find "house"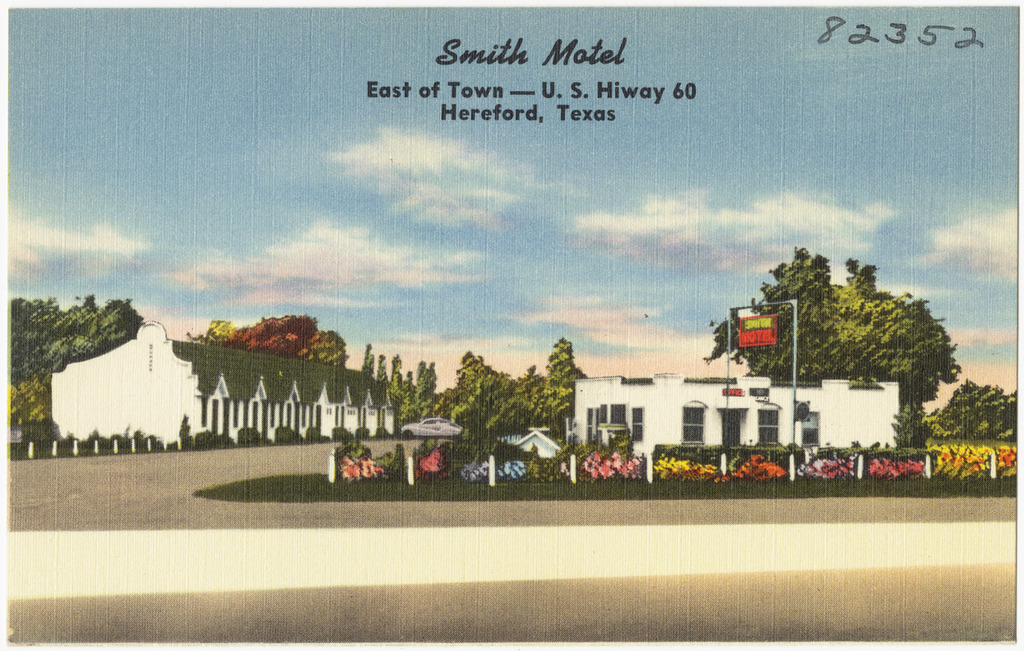
bbox(45, 321, 397, 454)
